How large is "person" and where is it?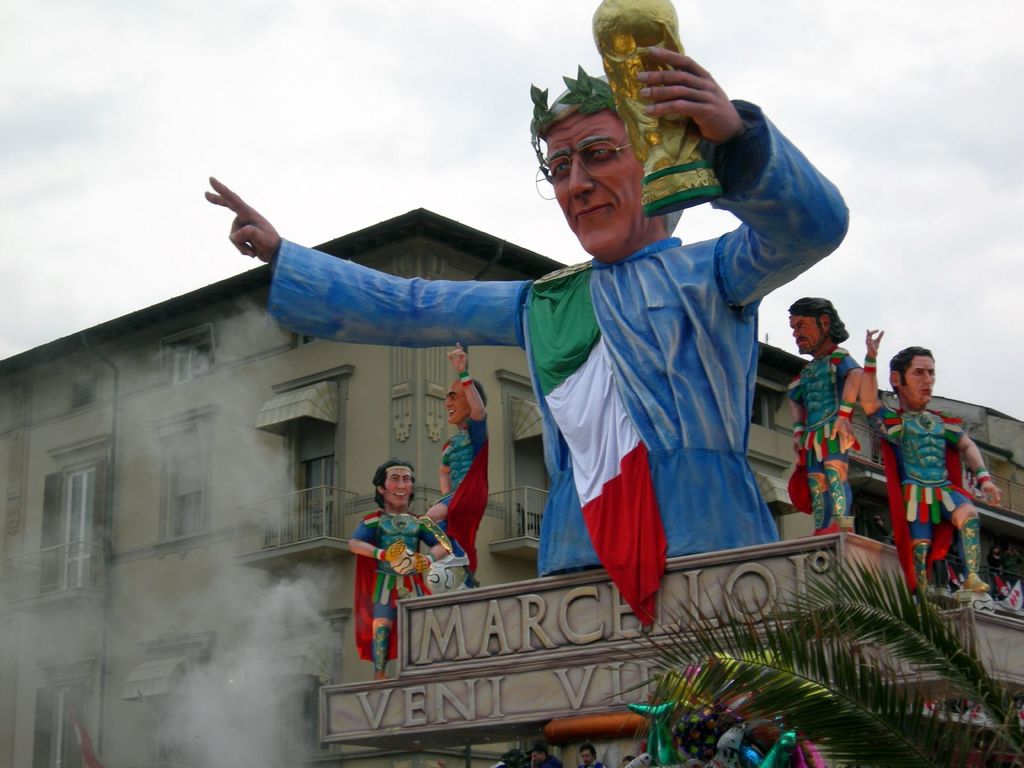
Bounding box: [344,463,453,675].
